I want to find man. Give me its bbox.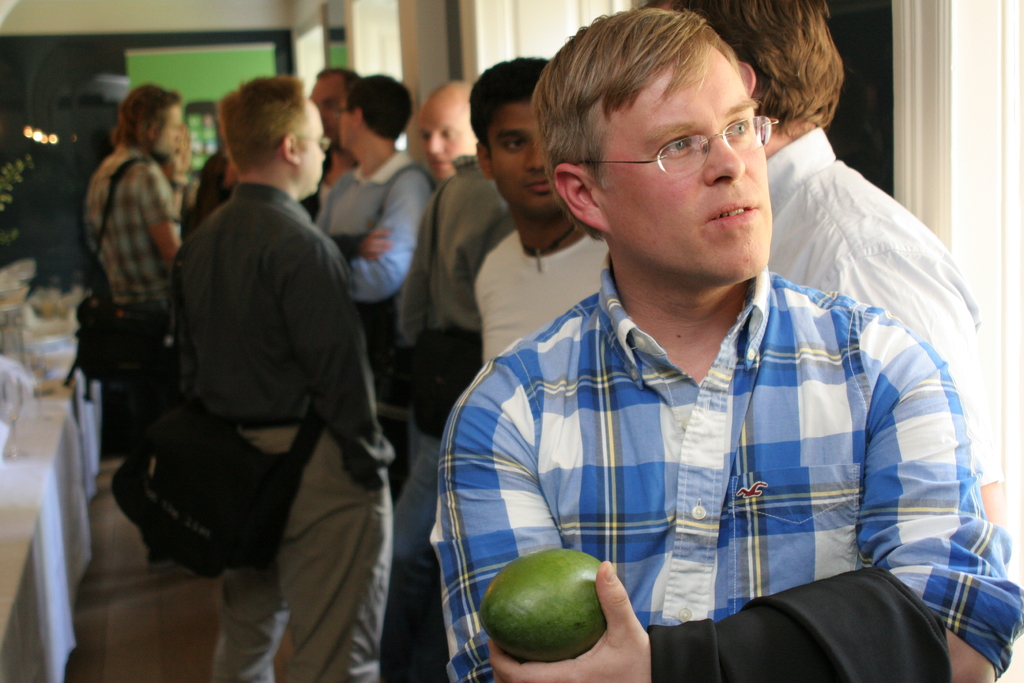
422, 78, 482, 177.
